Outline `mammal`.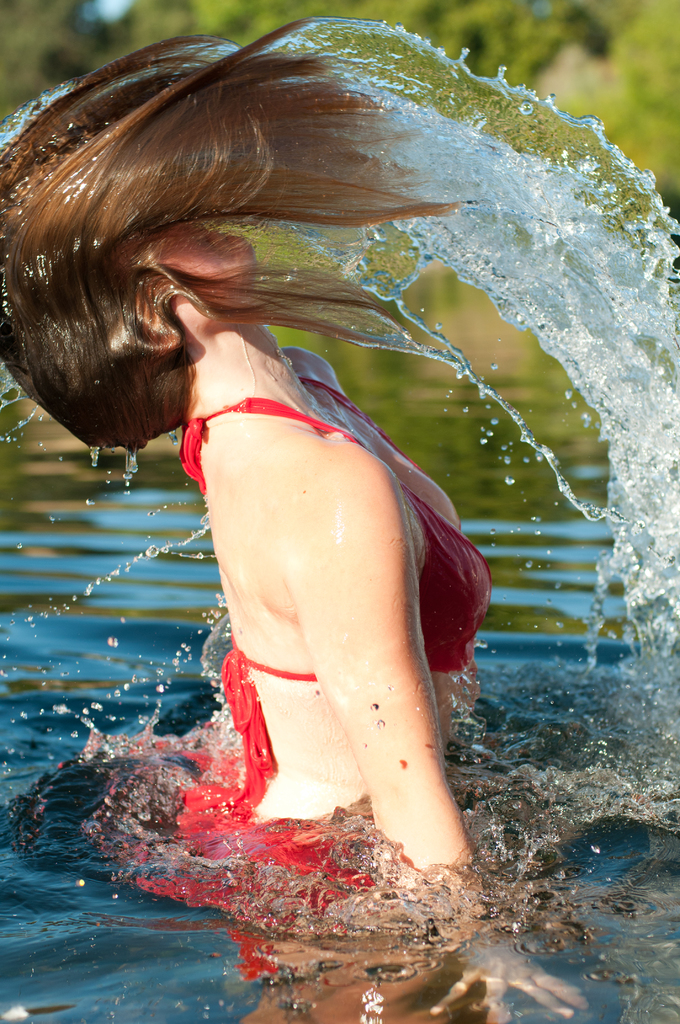
Outline: x1=0 y1=18 x2=557 y2=1008.
